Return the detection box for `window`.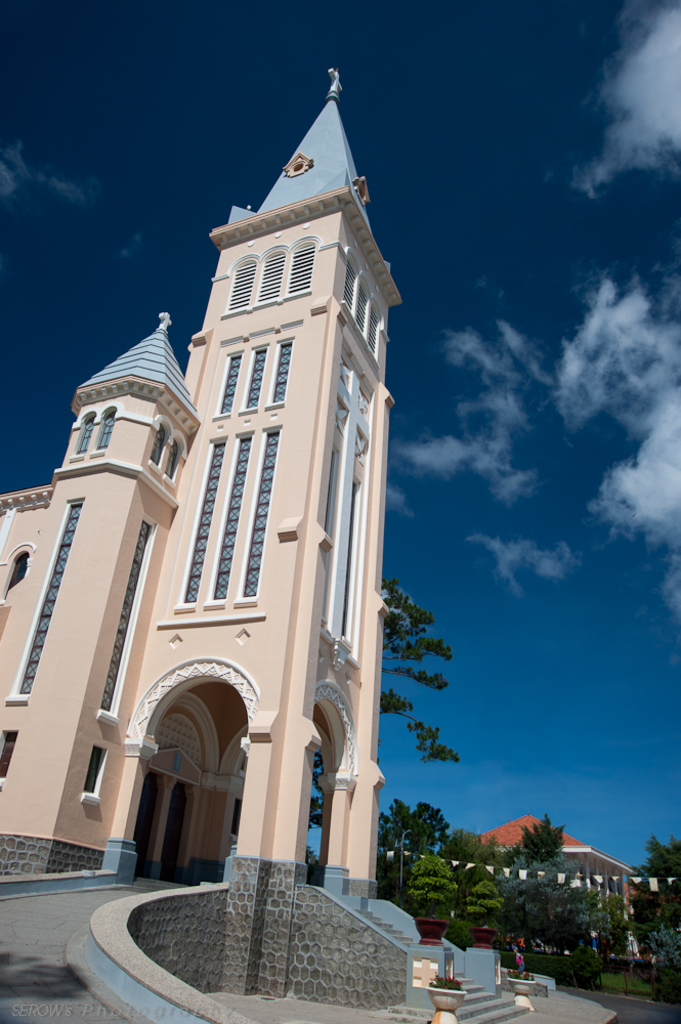
rect(217, 343, 294, 412).
